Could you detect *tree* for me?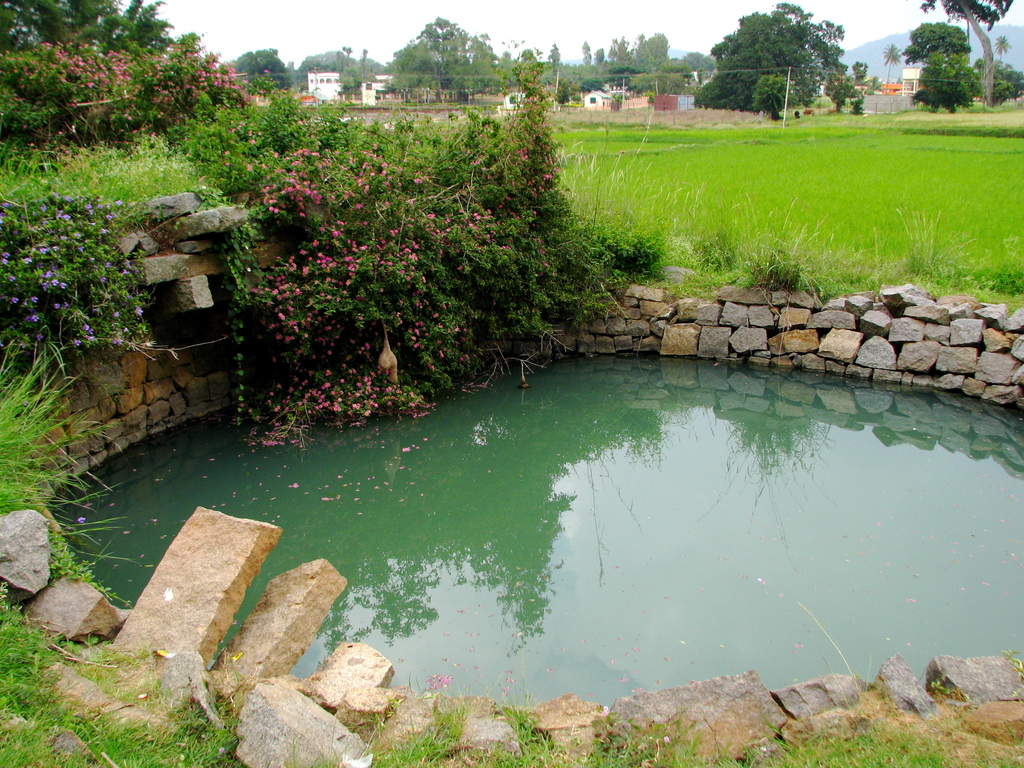
Detection result: bbox=[918, 65, 975, 111].
